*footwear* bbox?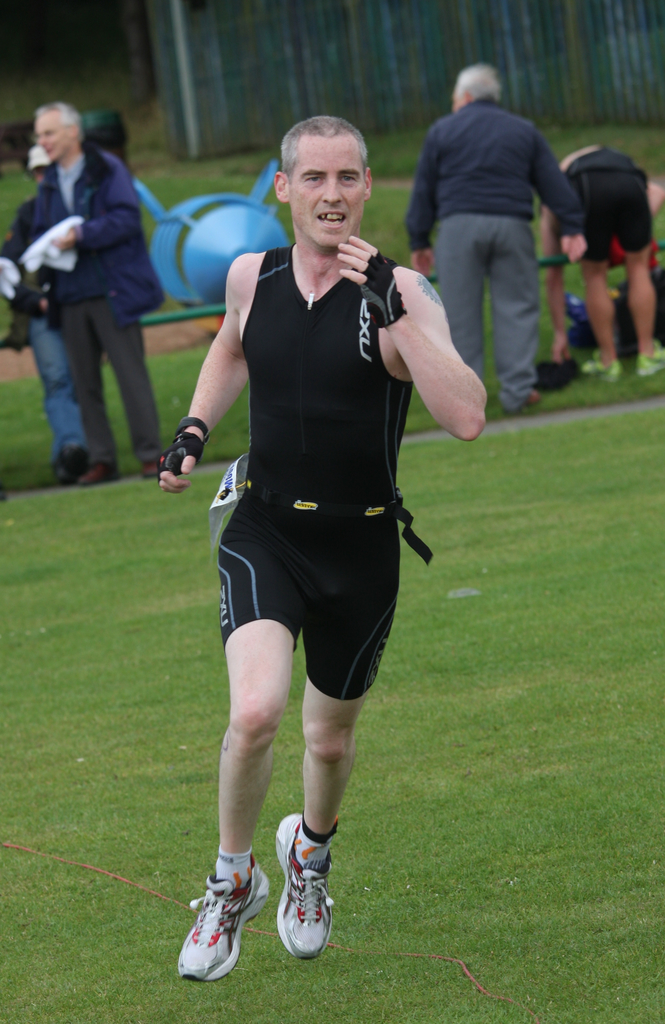
<box>76,454,110,483</box>
